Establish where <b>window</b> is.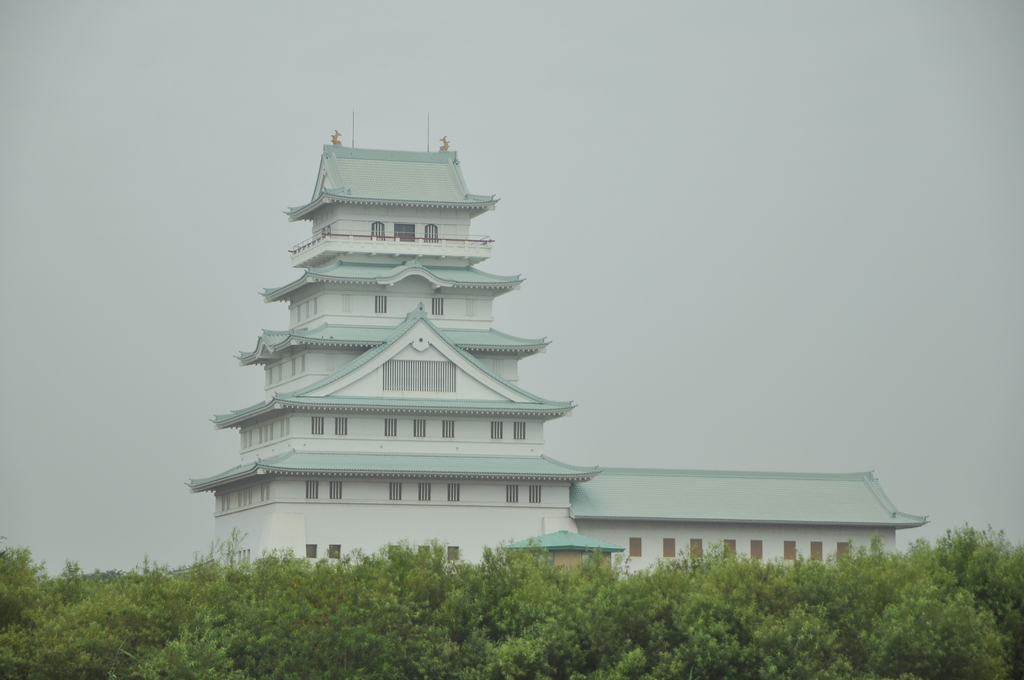
Established at 724:538:739:565.
